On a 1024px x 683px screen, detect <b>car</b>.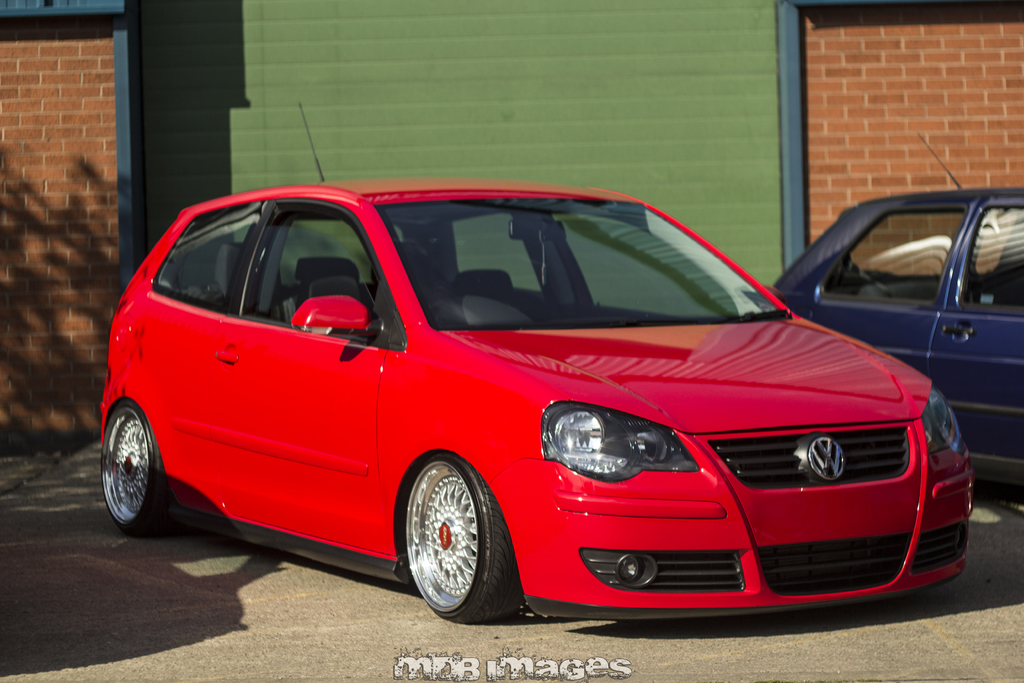
bbox(97, 101, 975, 627).
